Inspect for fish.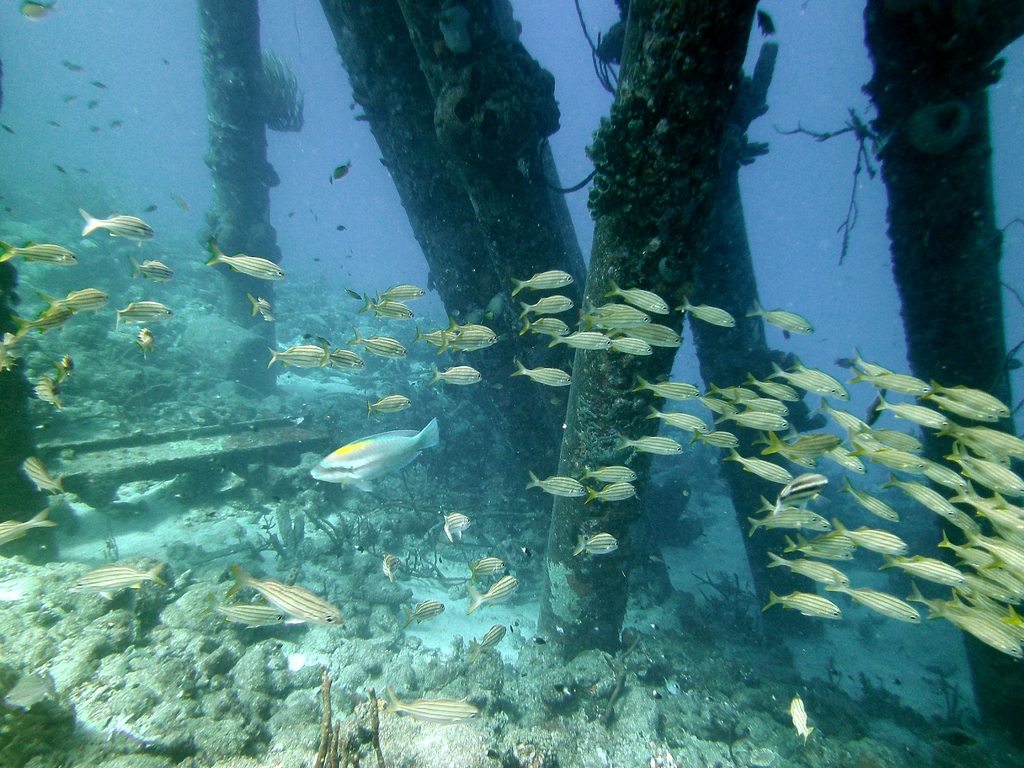
Inspection: region(29, 454, 60, 492).
